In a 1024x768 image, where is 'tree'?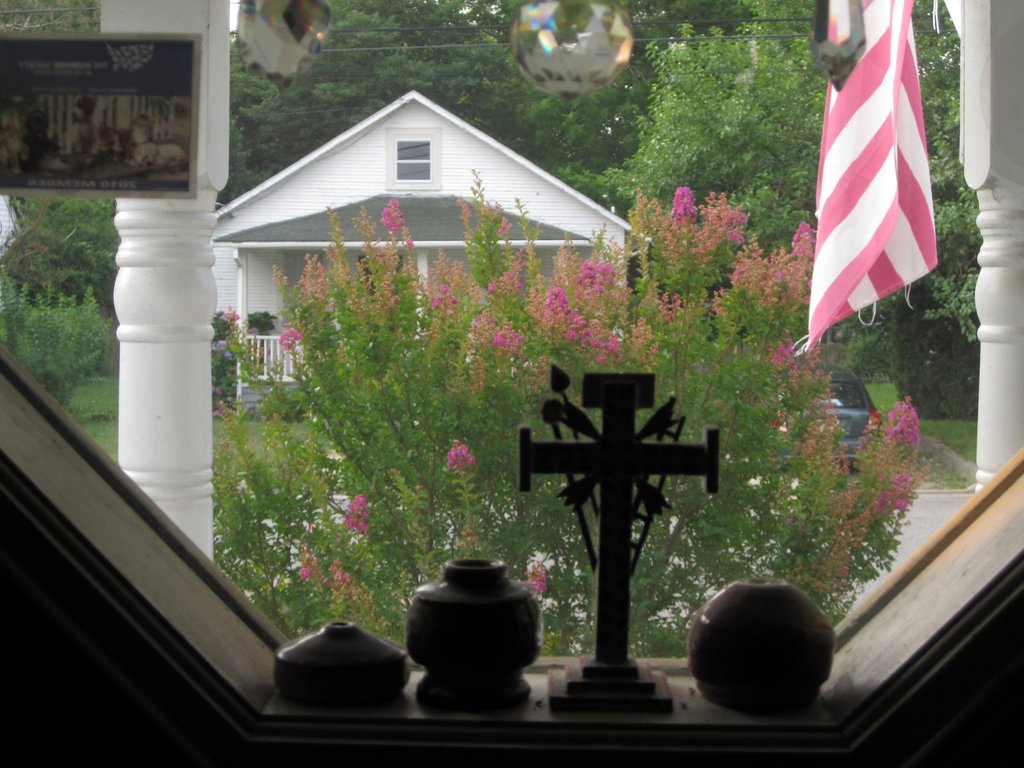
box=[907, 0, 953, 24].
